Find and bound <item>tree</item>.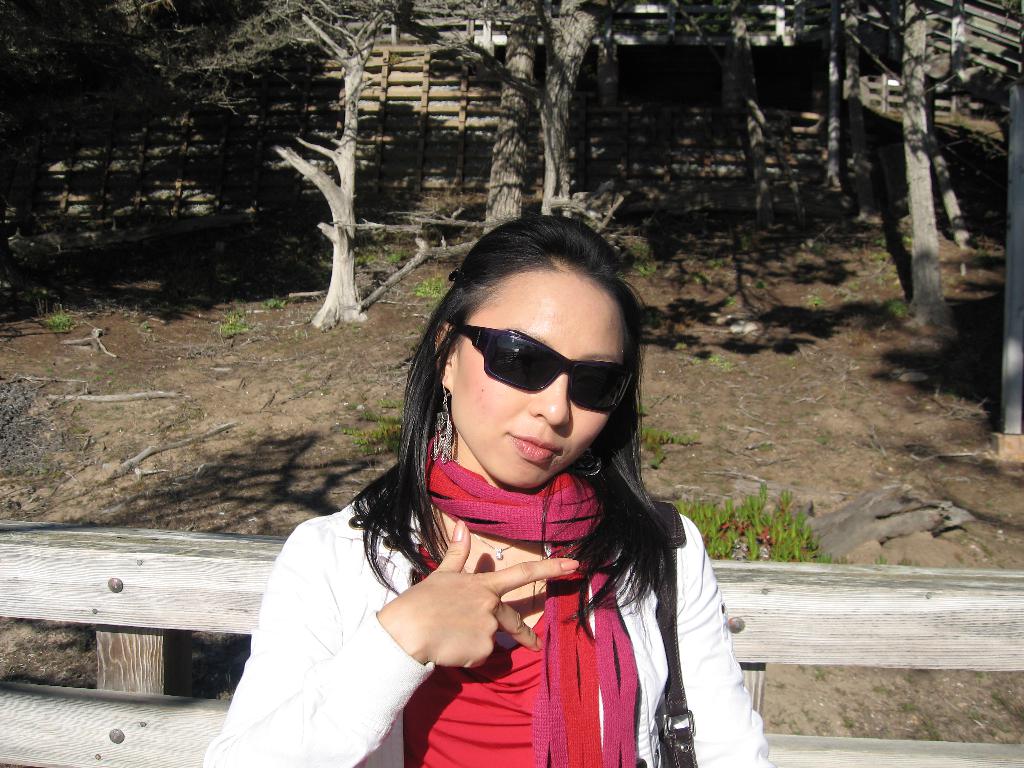
Bound: [538,0,618,227].
